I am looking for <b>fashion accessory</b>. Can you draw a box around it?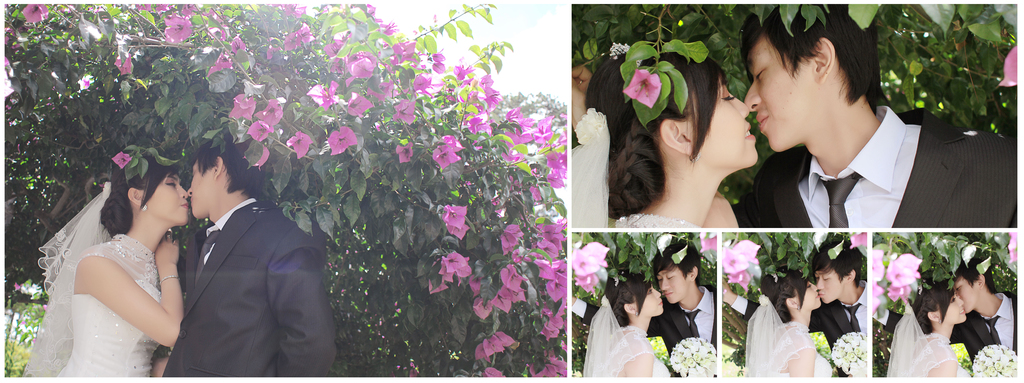
Sure, the bounding box is bbox=(141, 205, 148, 213).
